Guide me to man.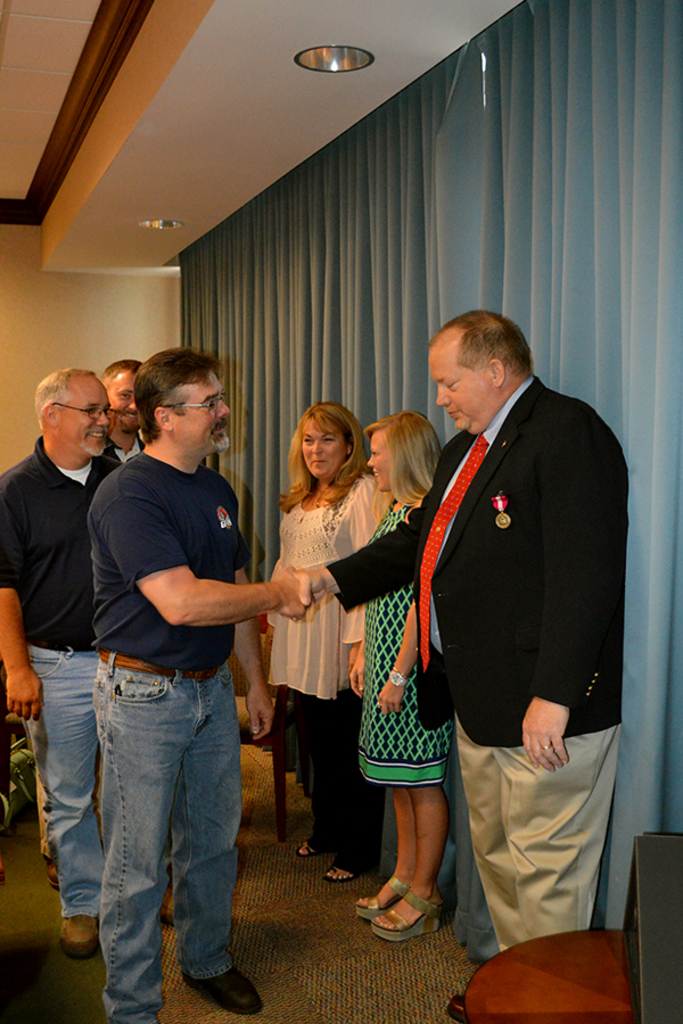
Guidance: left=0, top=370, right=122, bottom=949.
